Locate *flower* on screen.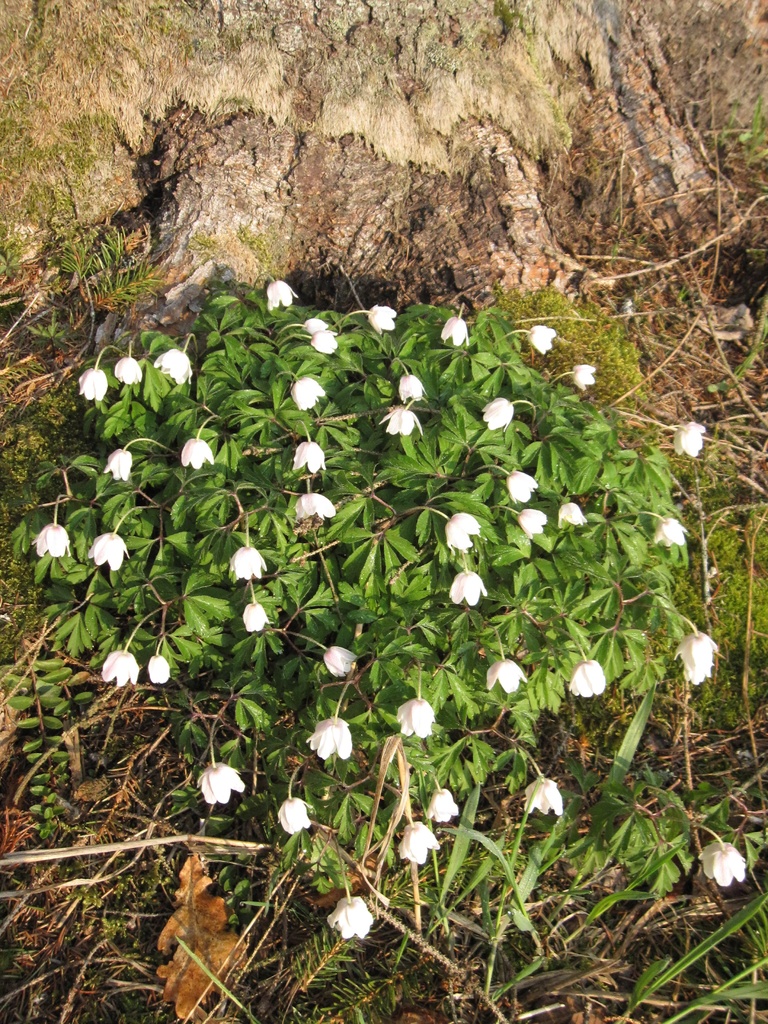
On screen at l=267, t=278, r=303, b=307.
